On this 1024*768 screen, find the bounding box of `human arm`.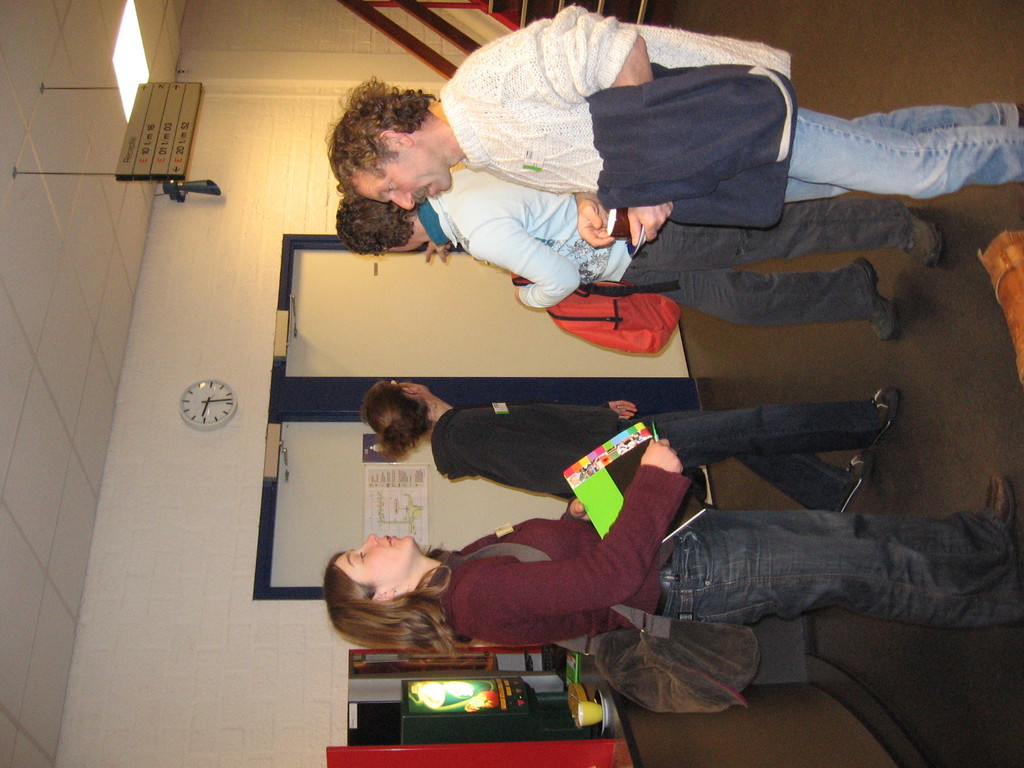
Bounding box: rect(573, 188, 625, 259).
